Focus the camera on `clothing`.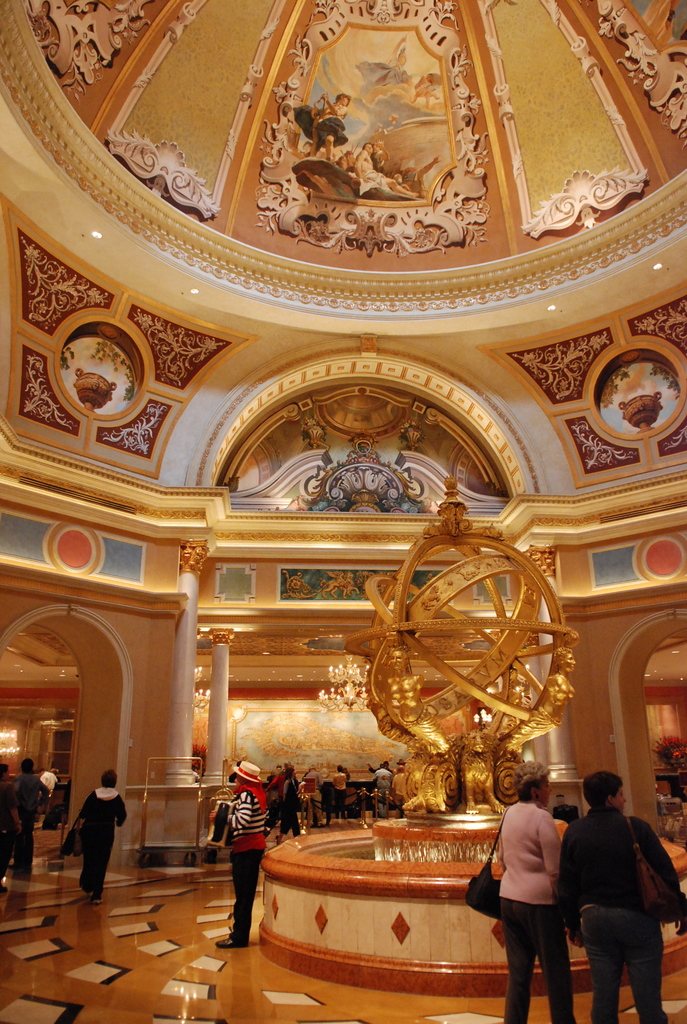
Focus region: 500:798:551:903.
